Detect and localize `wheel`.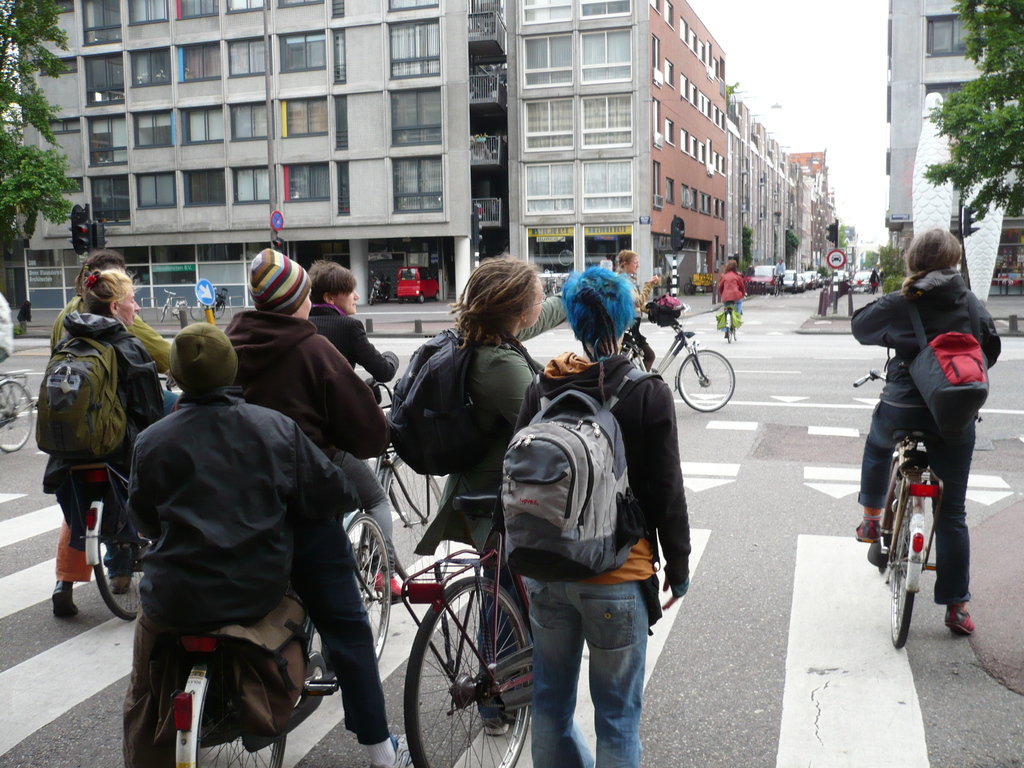
Localized at bbox=[95, 484, 146, 617].
